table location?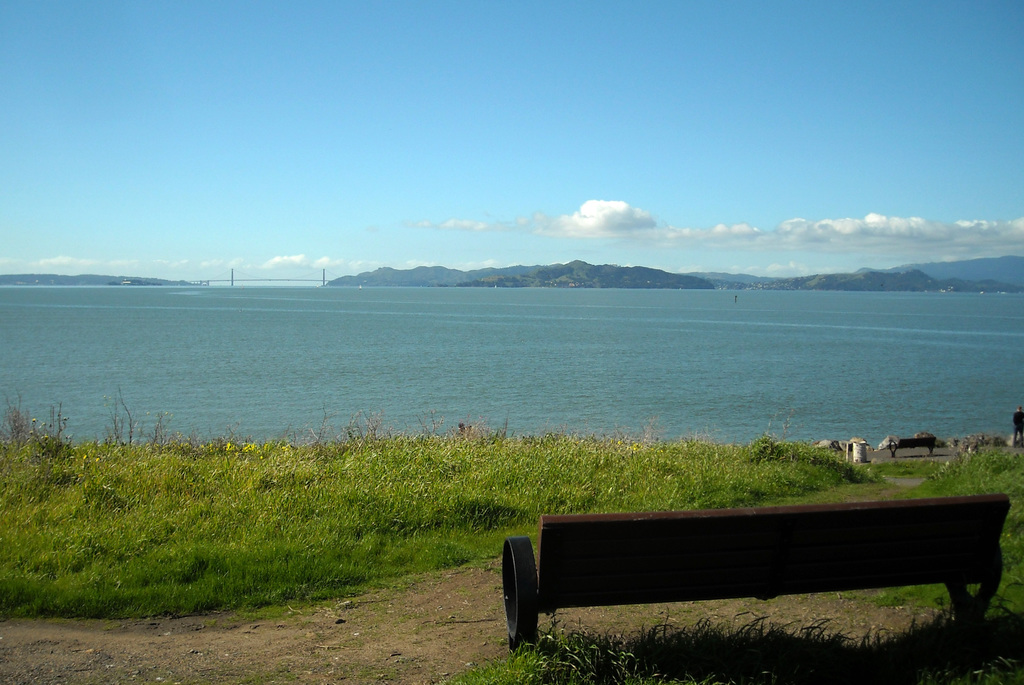
region(527, 506, 961, 652)
